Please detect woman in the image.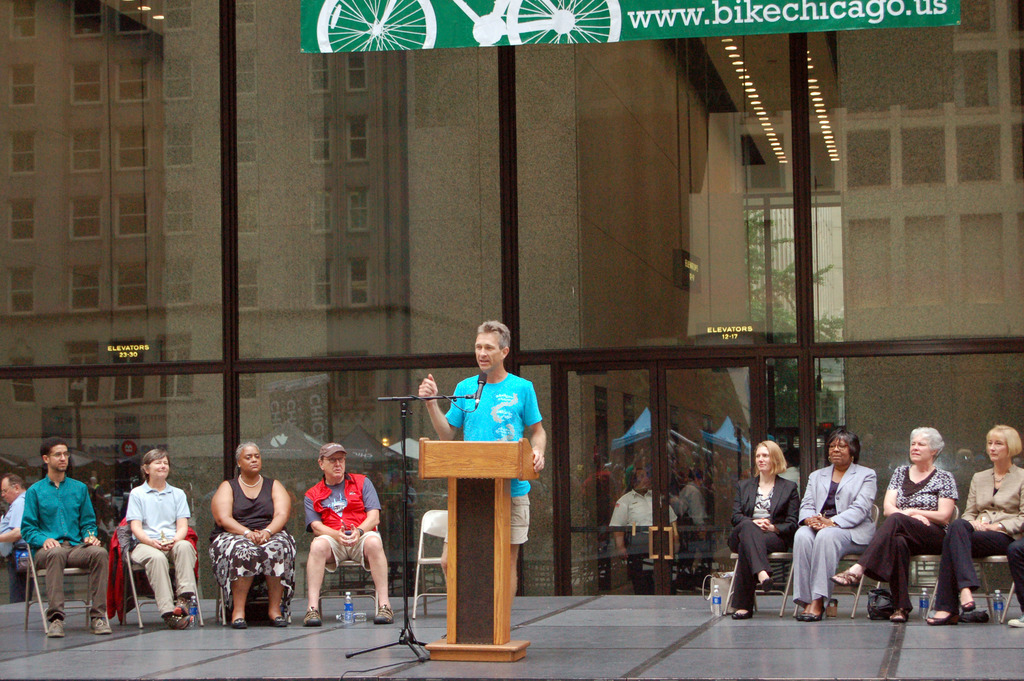
<bbox>788, 431, 871, 623</bbox>.
